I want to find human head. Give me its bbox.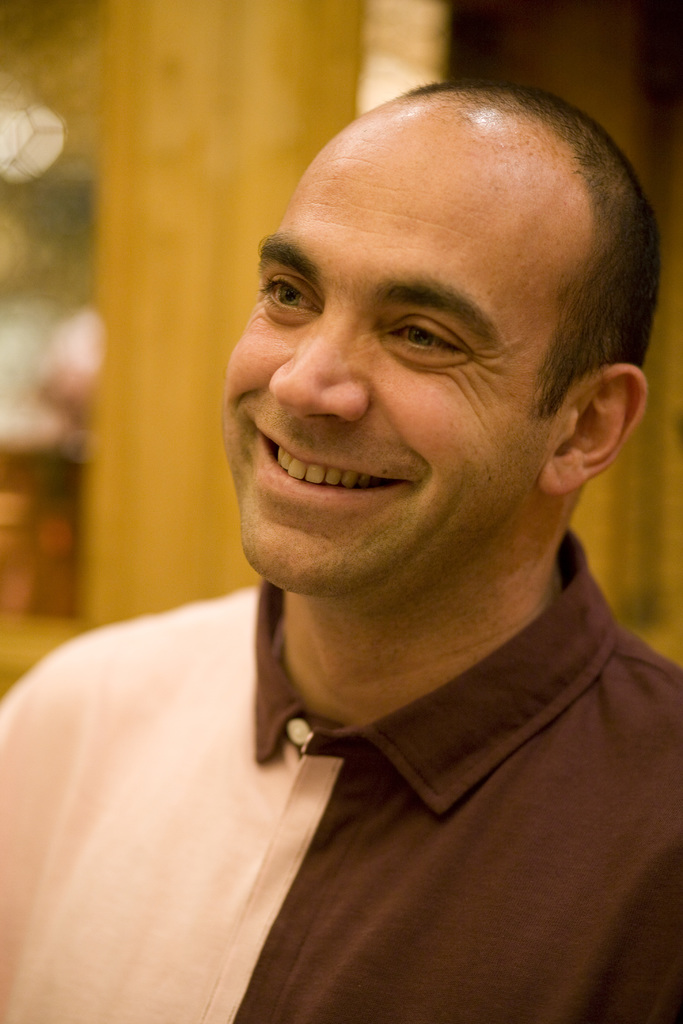
bbox=[233, 69, 635, 577].
